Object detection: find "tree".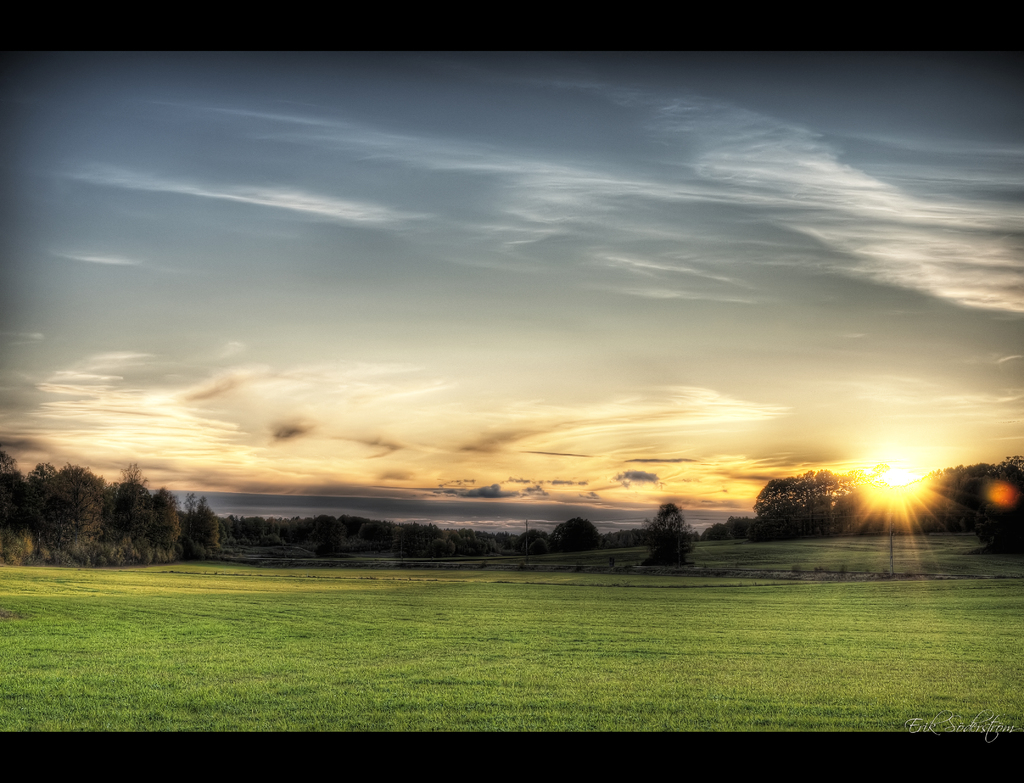
{"x1": 550, "y1": 522, "x2": 572, "y2": 555}.
